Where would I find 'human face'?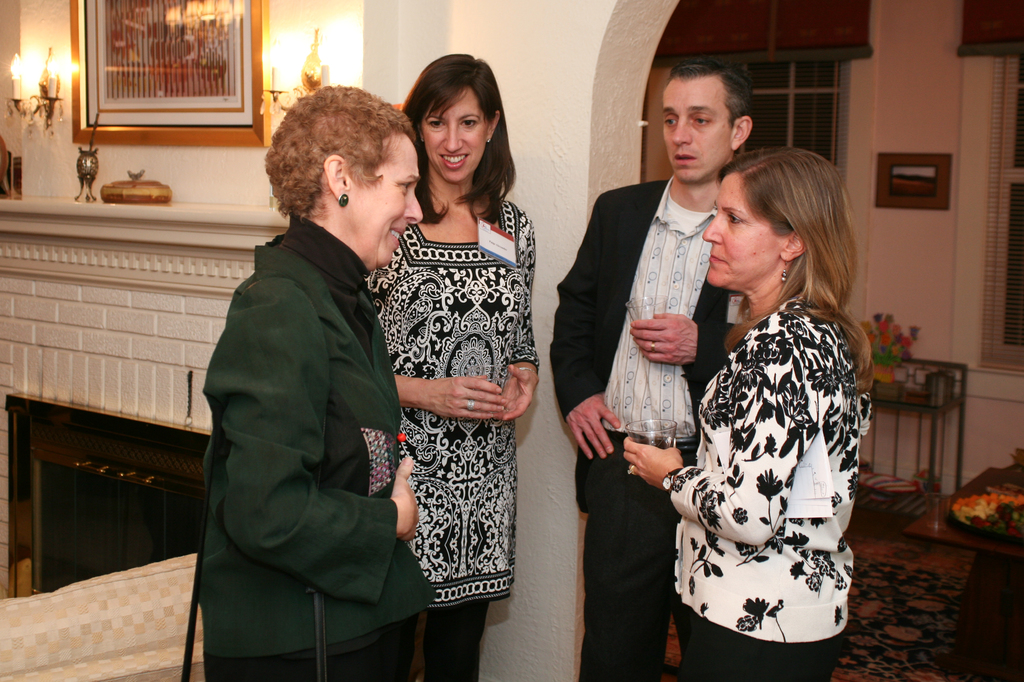
At (348, 135, 424, 268).
